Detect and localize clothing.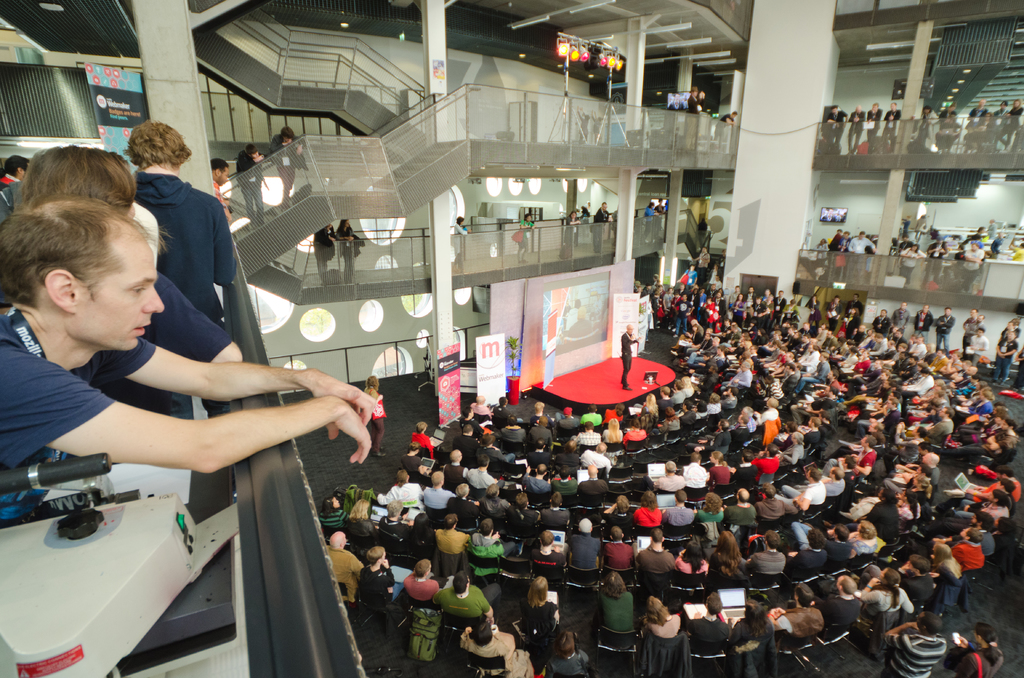
Localized at x1=566, y1=530, x2=601, y2=569.
